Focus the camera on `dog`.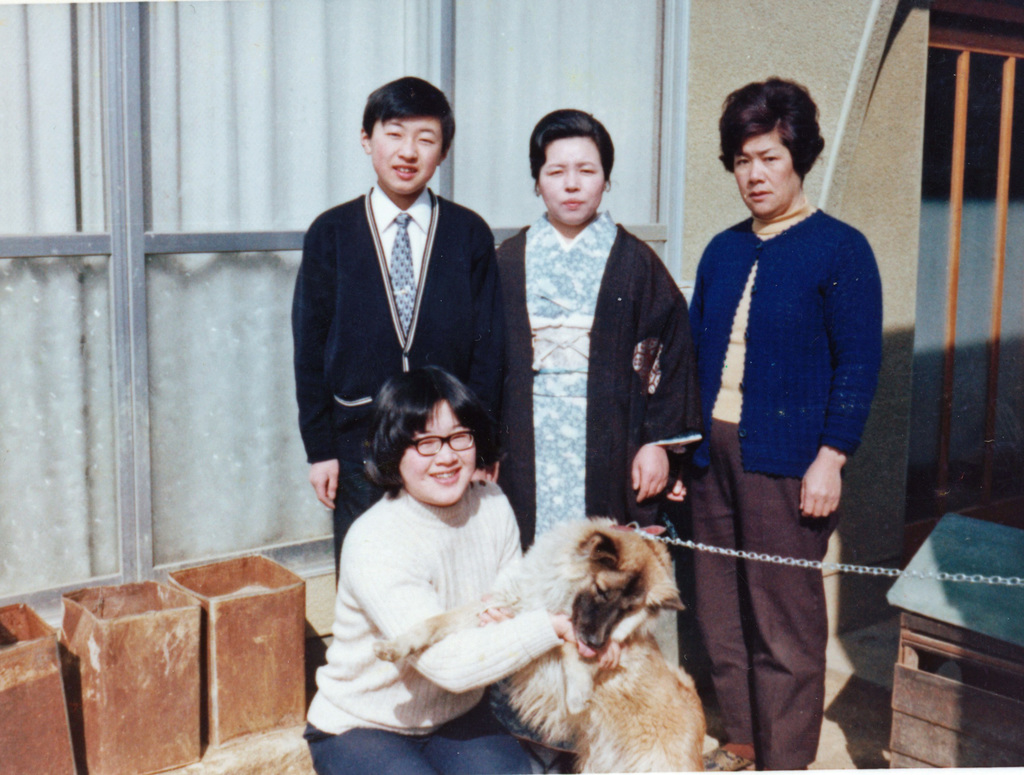
Focus region: region(370, 515, 708, 774).
